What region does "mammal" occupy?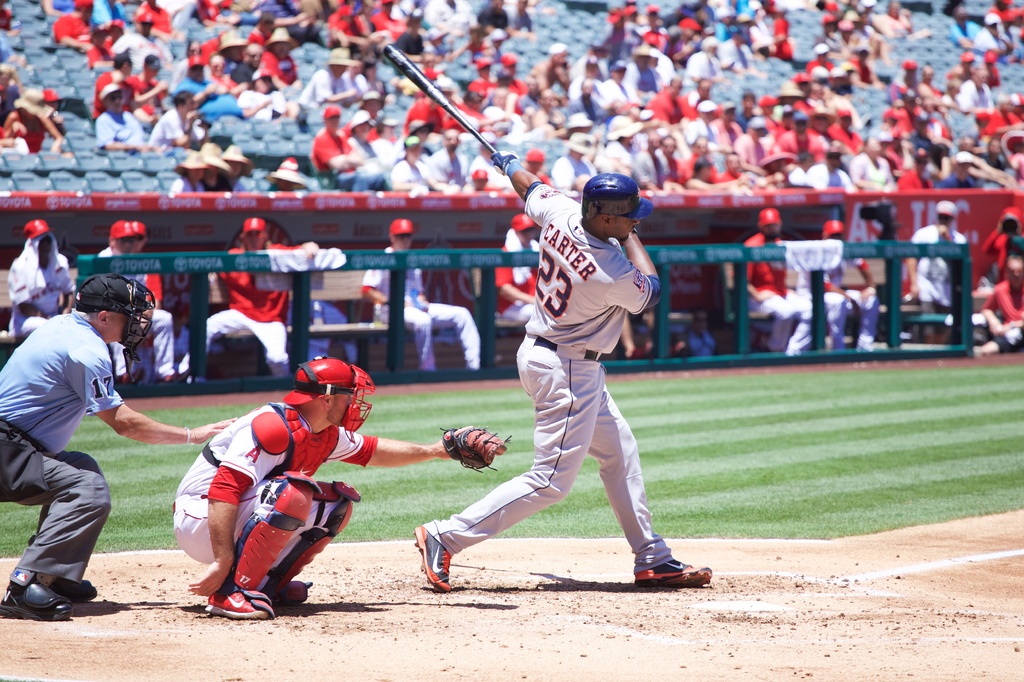
(982,250,1023,360).
